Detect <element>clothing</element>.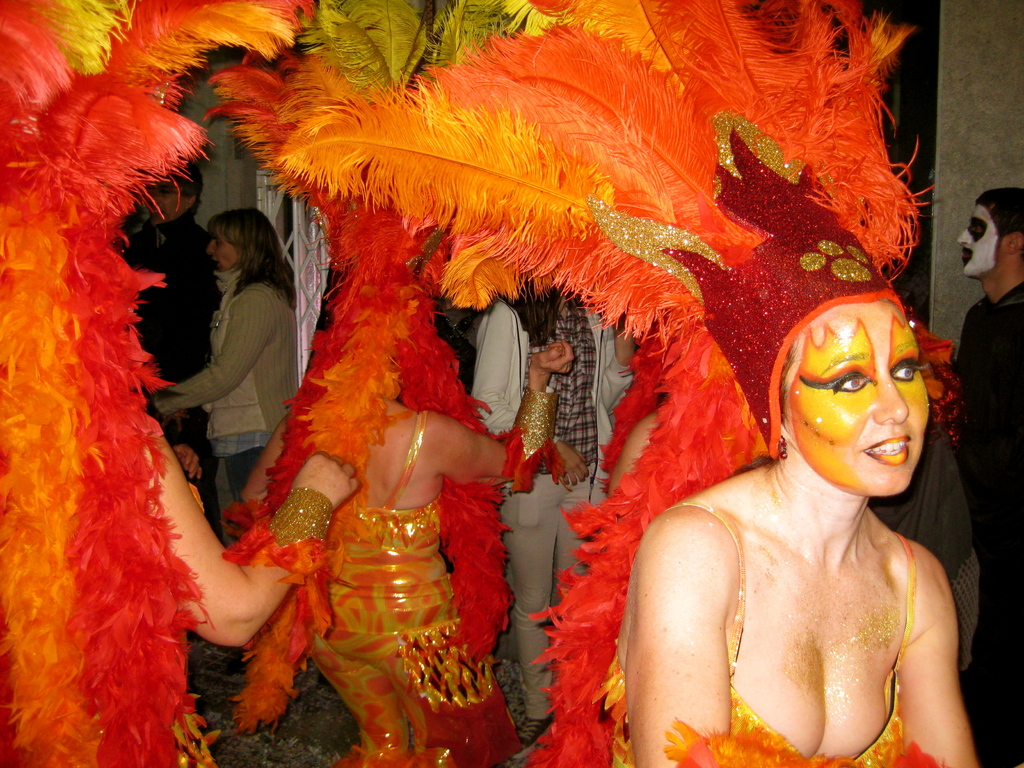
Detected at (left=0, top=397, right=212, bottom=767).
